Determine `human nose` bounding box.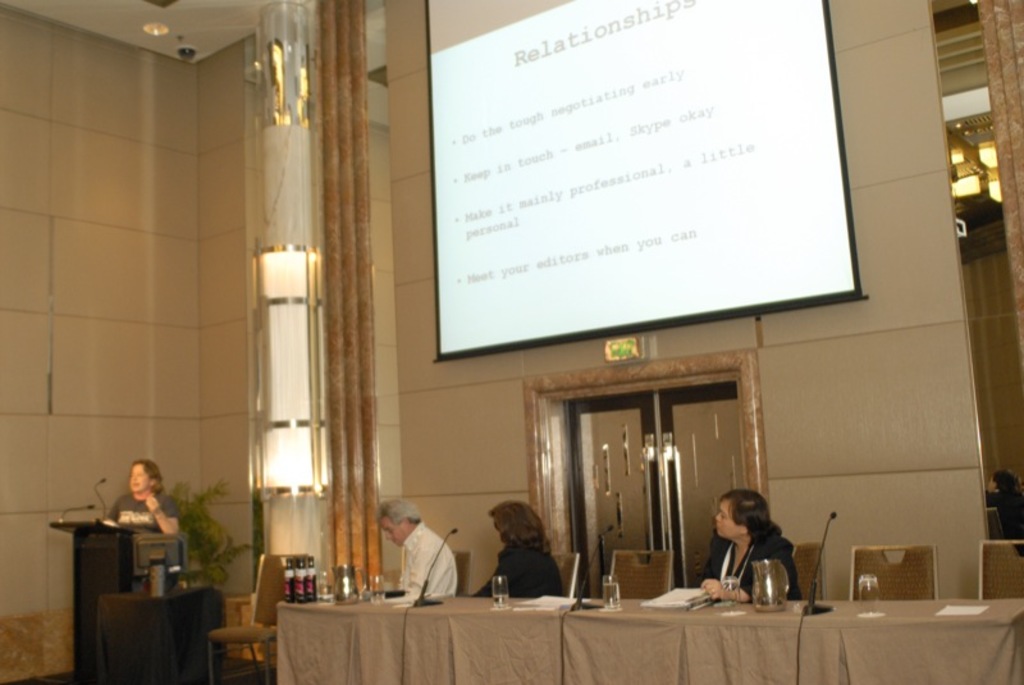
Determined: {"left": 133, "top": 475, "right": 134, "bottom": 480}.
